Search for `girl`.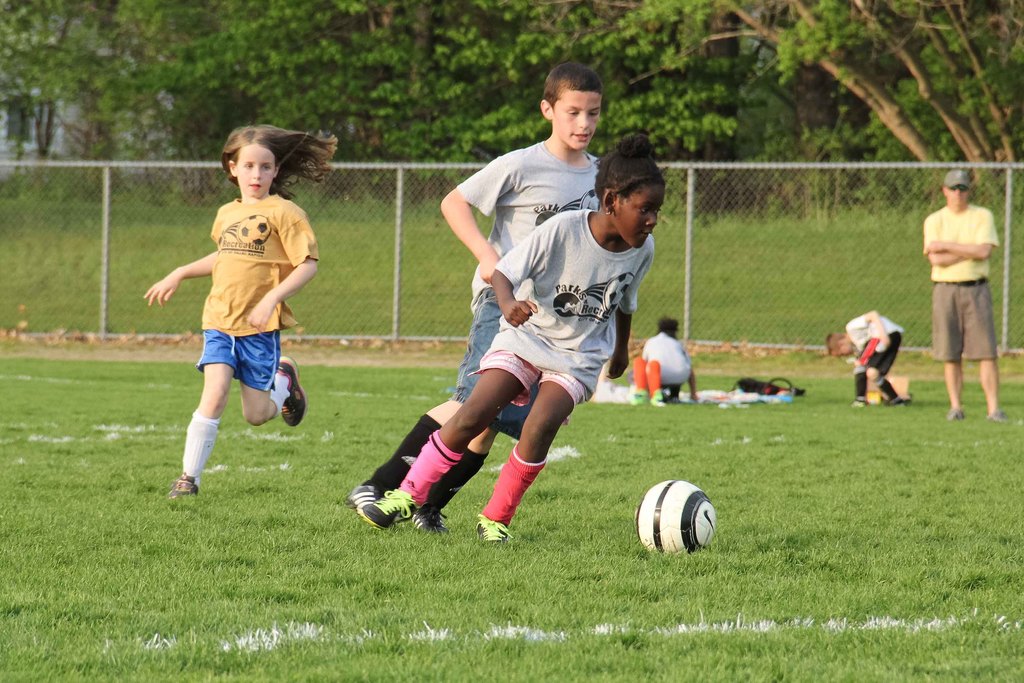
Found at 356,132,662,546.
